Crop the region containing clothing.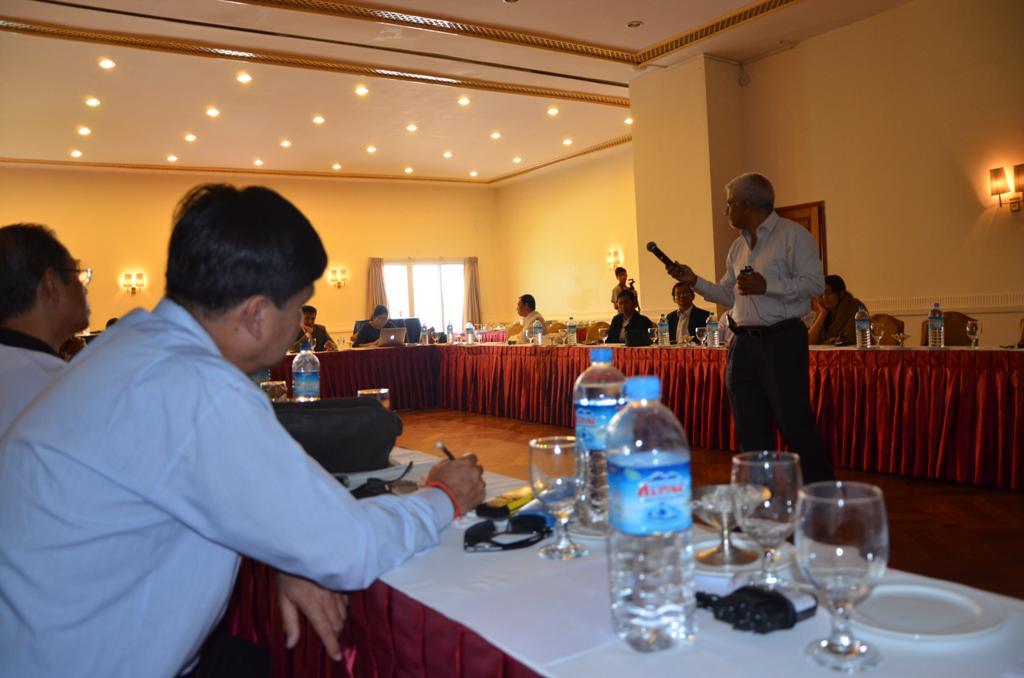
Crop region: bbox=[0, 286, 454, 677].
